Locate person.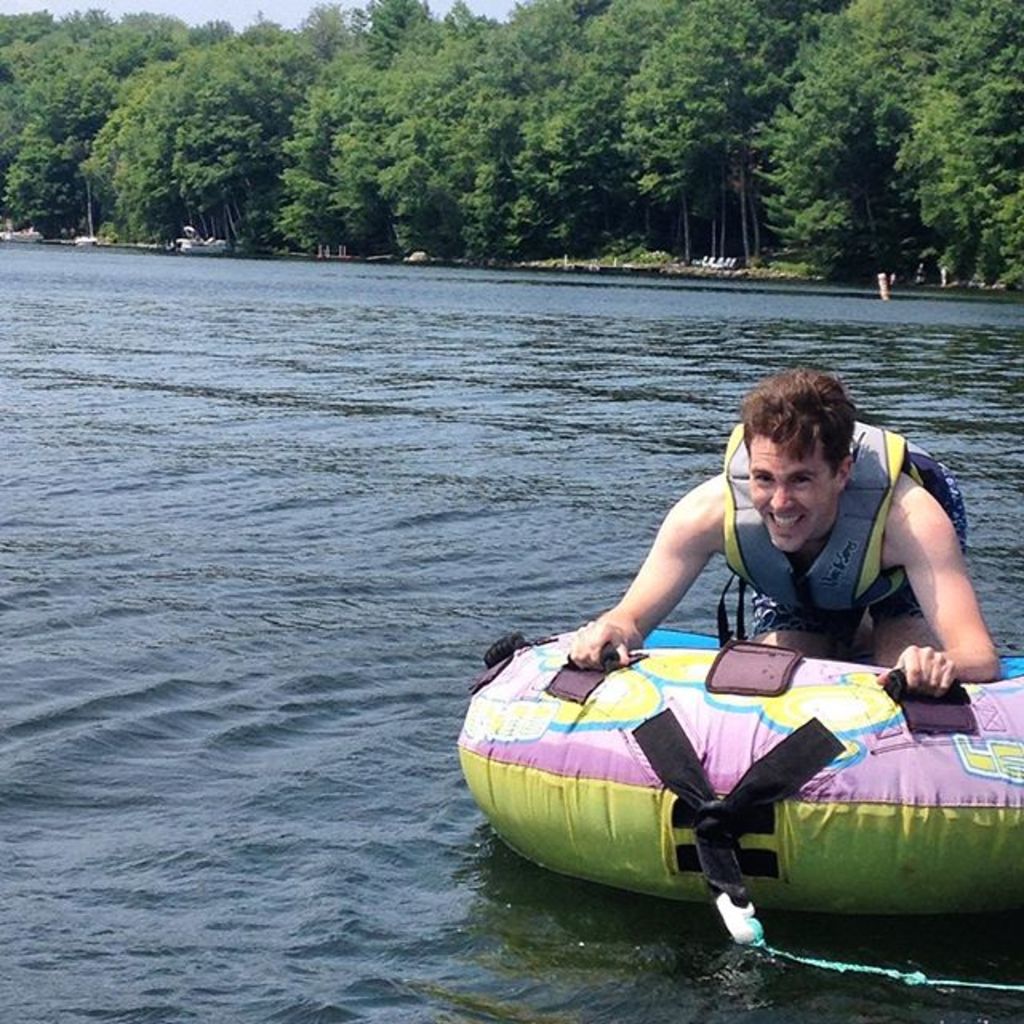
Bounding box: rect(570, 363, 1005, 699).
